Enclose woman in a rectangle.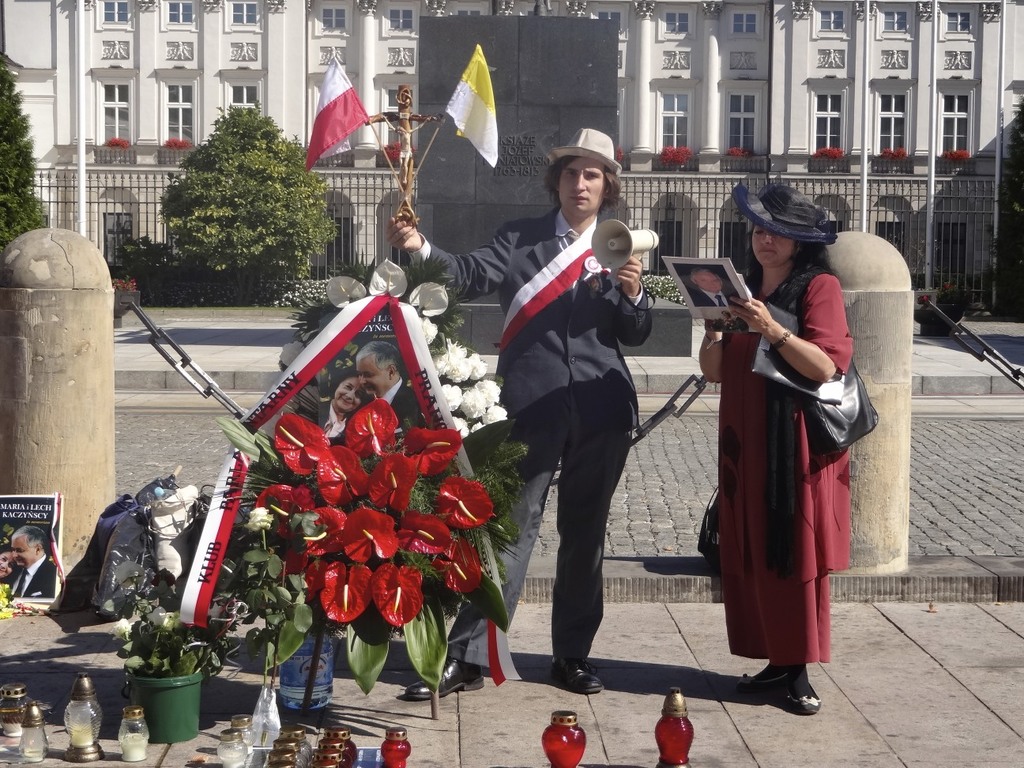
l=314, t=365, r=368, b=437.
